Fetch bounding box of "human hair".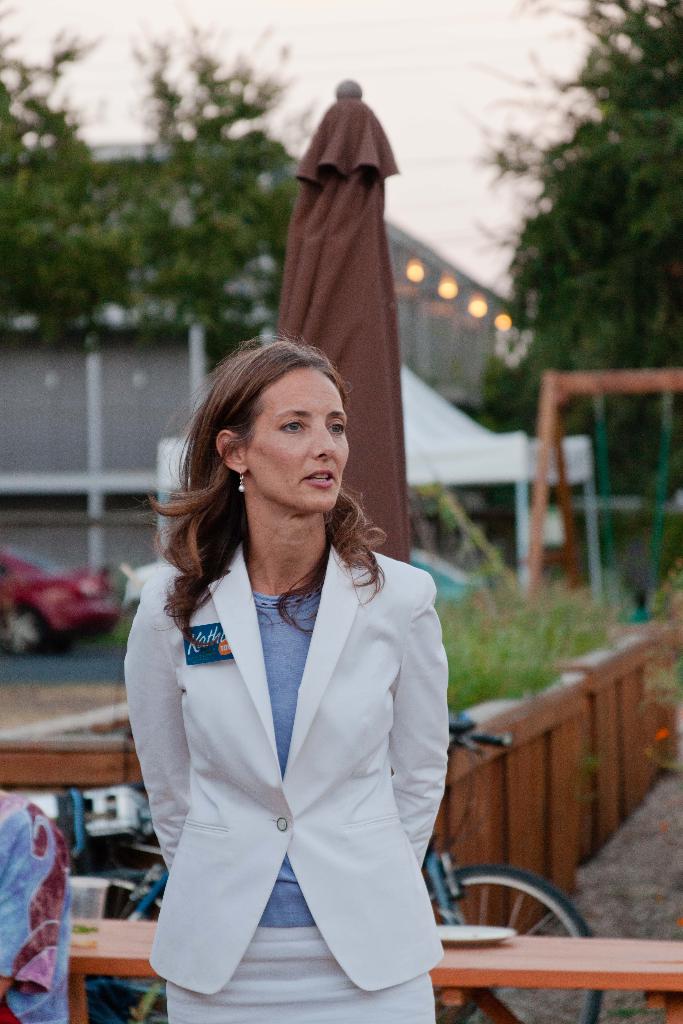
Bbox: 161, 319, 370, 625.
